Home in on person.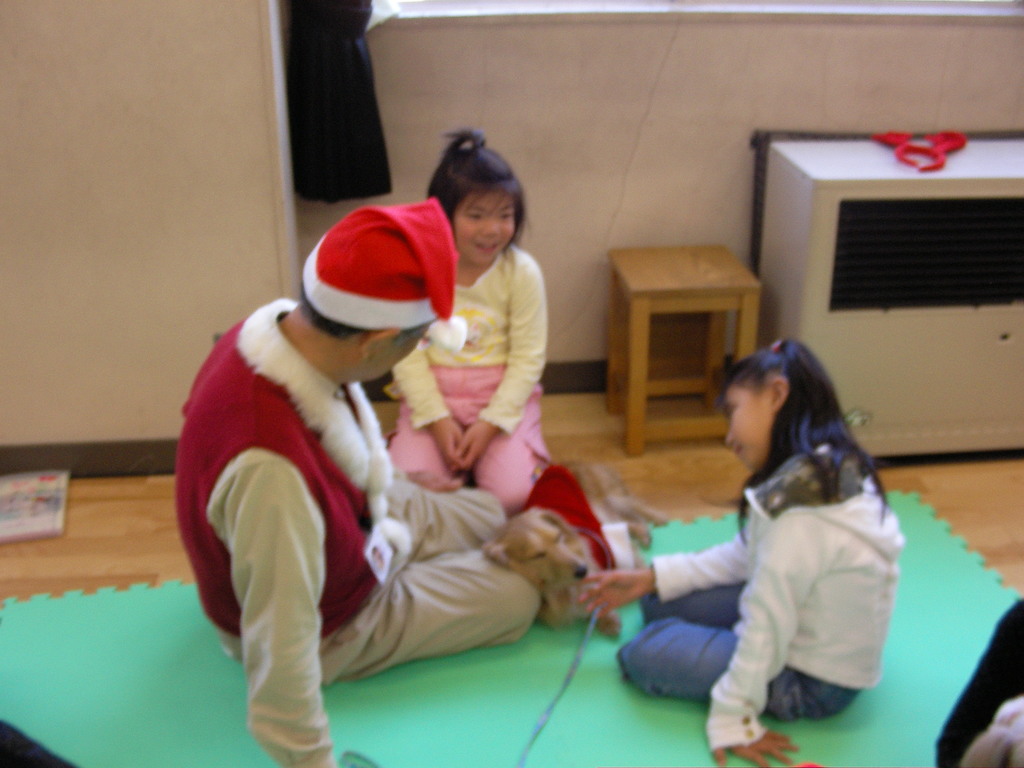
Homed in at bbox=(389, 124, 552, 516).
